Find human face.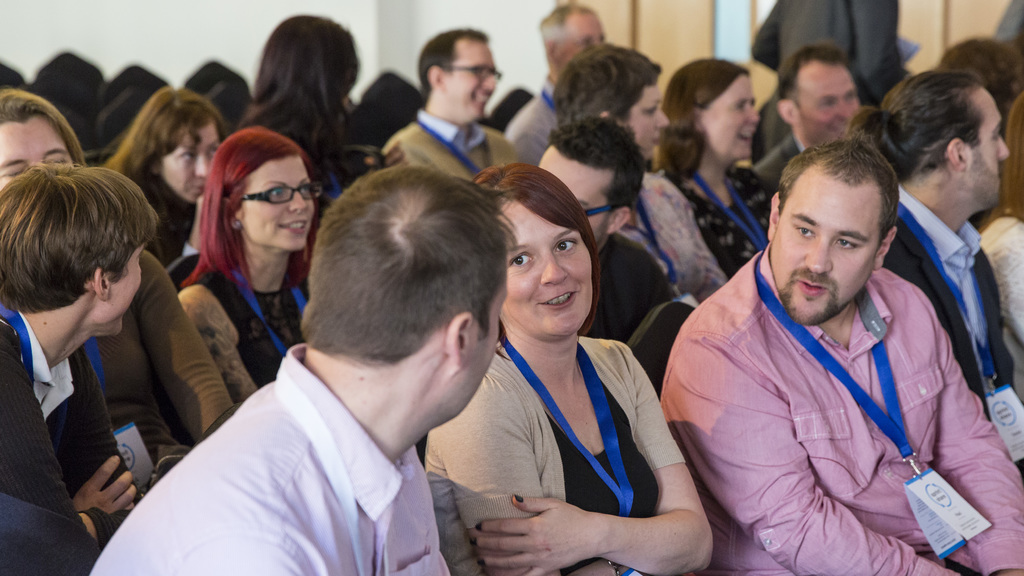
bbox(800, 67, 860, 145).
